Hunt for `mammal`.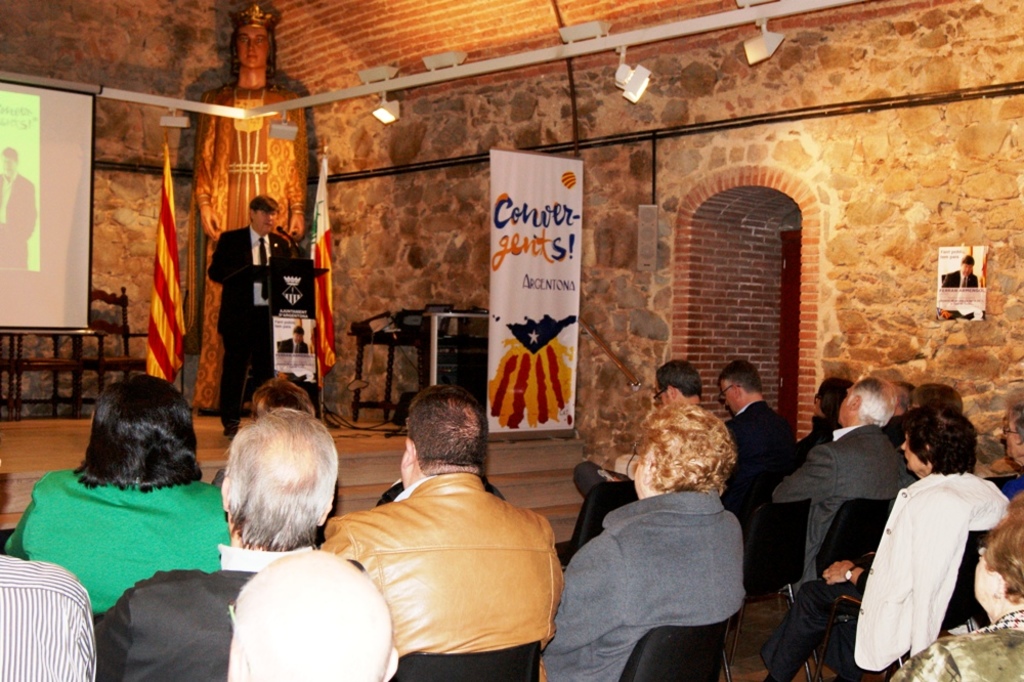
Hunted down at bbox(791, 379, 850, 468).
